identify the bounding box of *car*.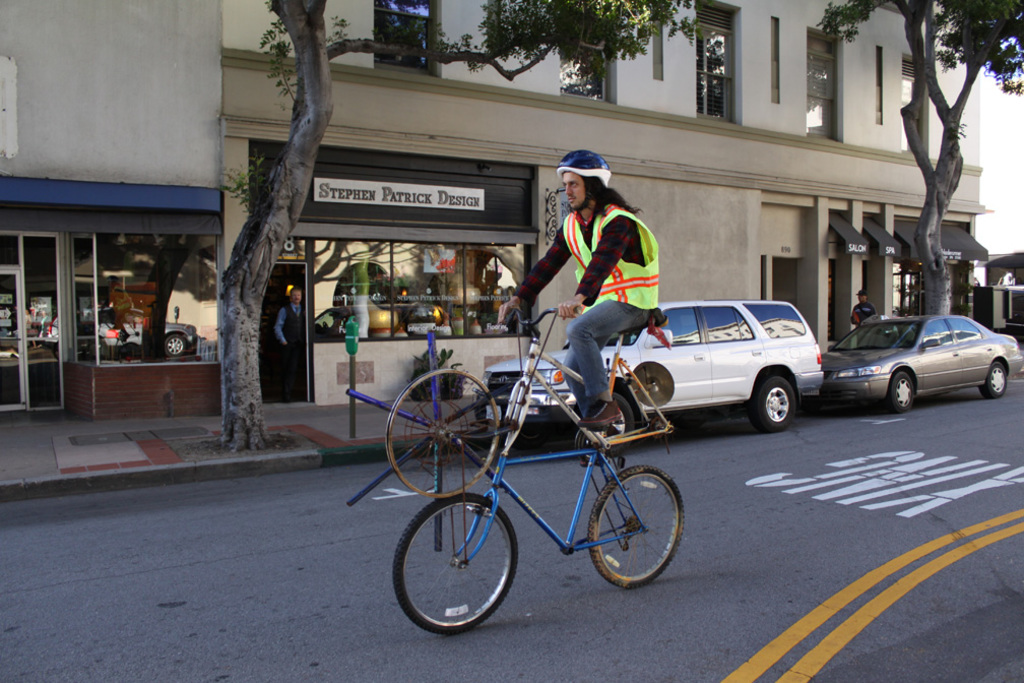
select_region(40, 310, 198, 359).
